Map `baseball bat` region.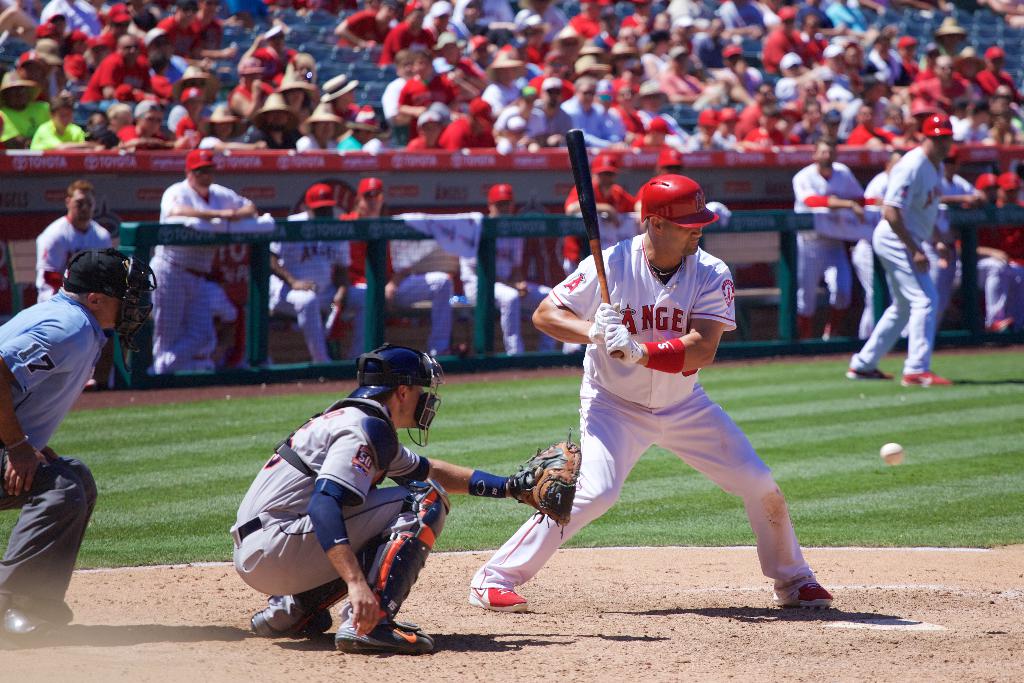
Mapped to box=[565, 127, 626, 361].
